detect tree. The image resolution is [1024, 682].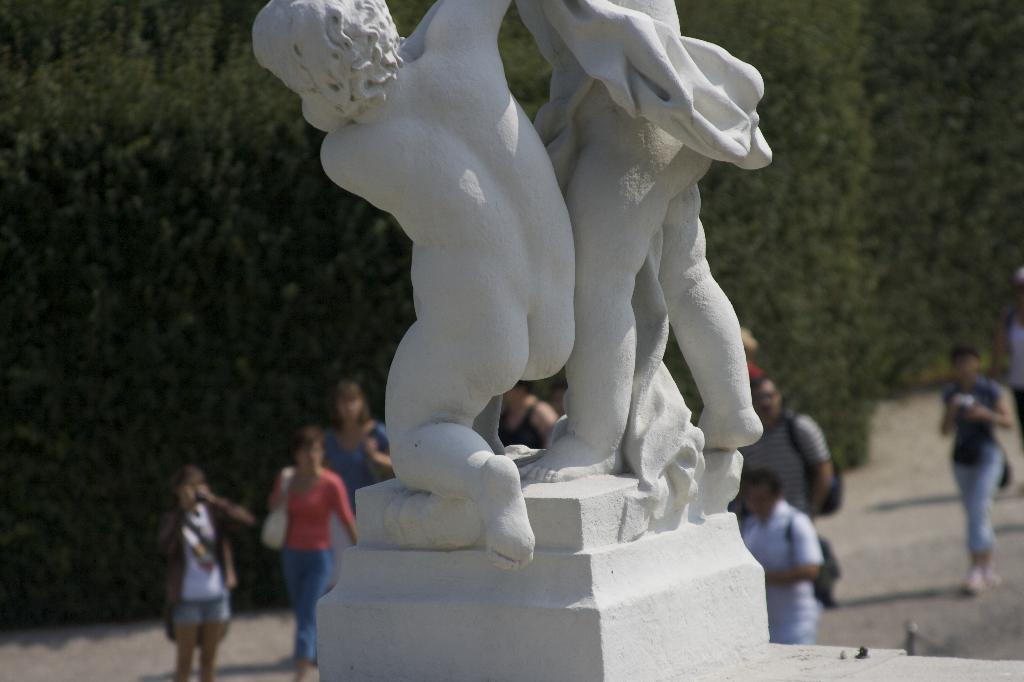
0,1,414,635.
